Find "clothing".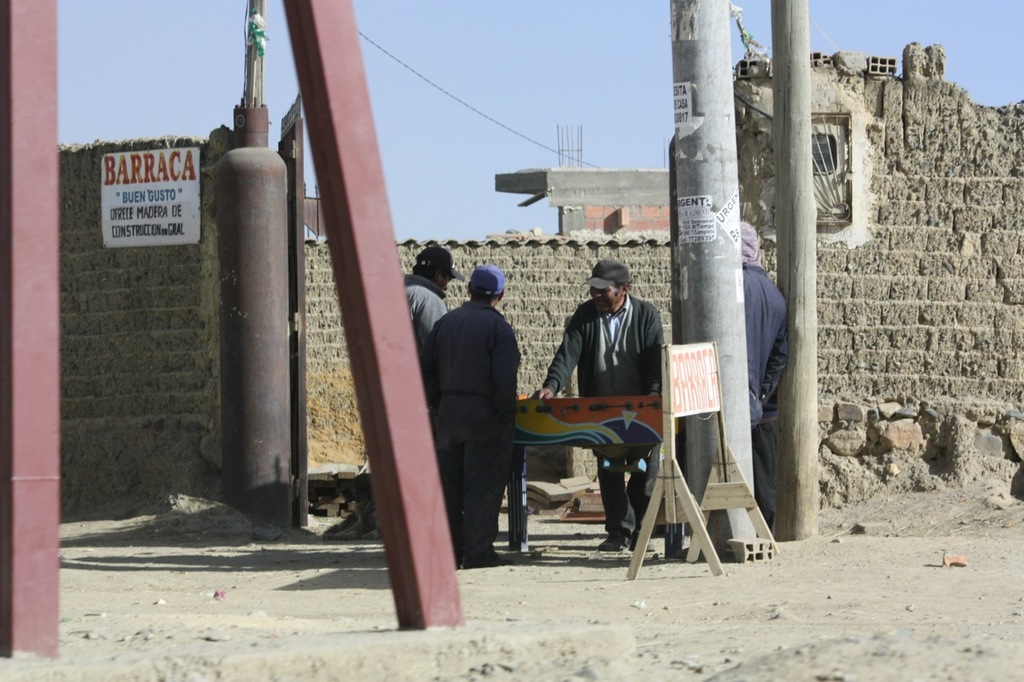
[left=402, top=275, right=452, bottom=397].
